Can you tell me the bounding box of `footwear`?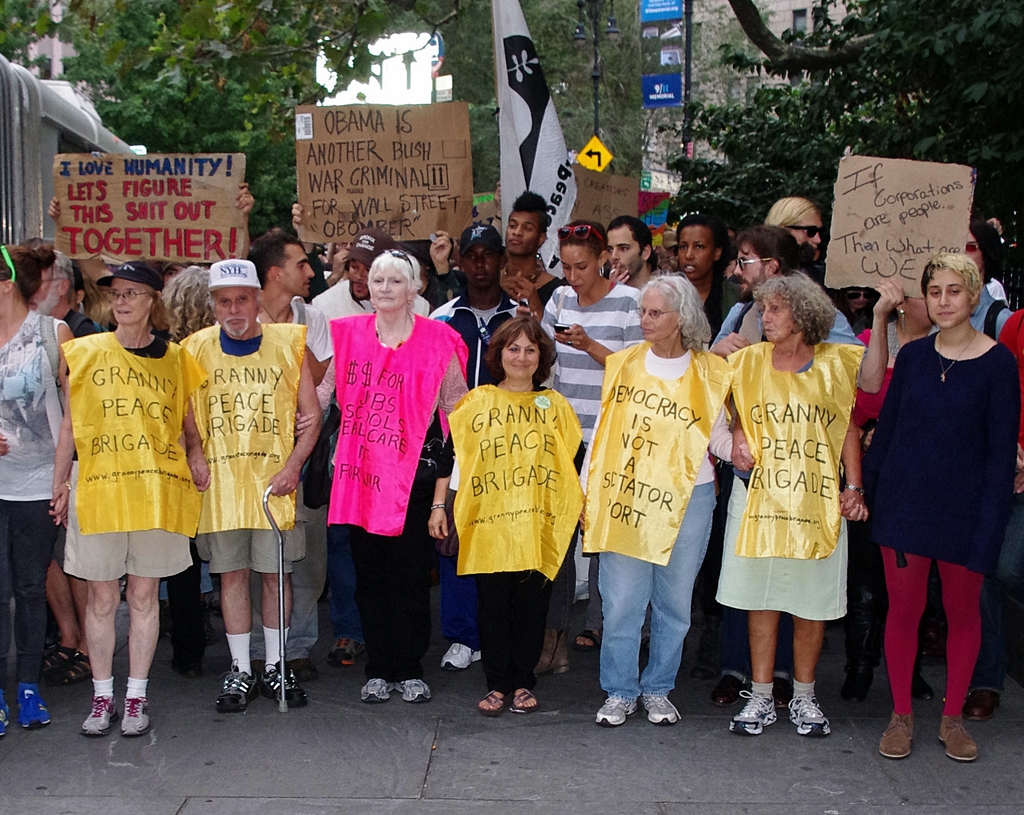
detection(169, 659, 203, 680).
